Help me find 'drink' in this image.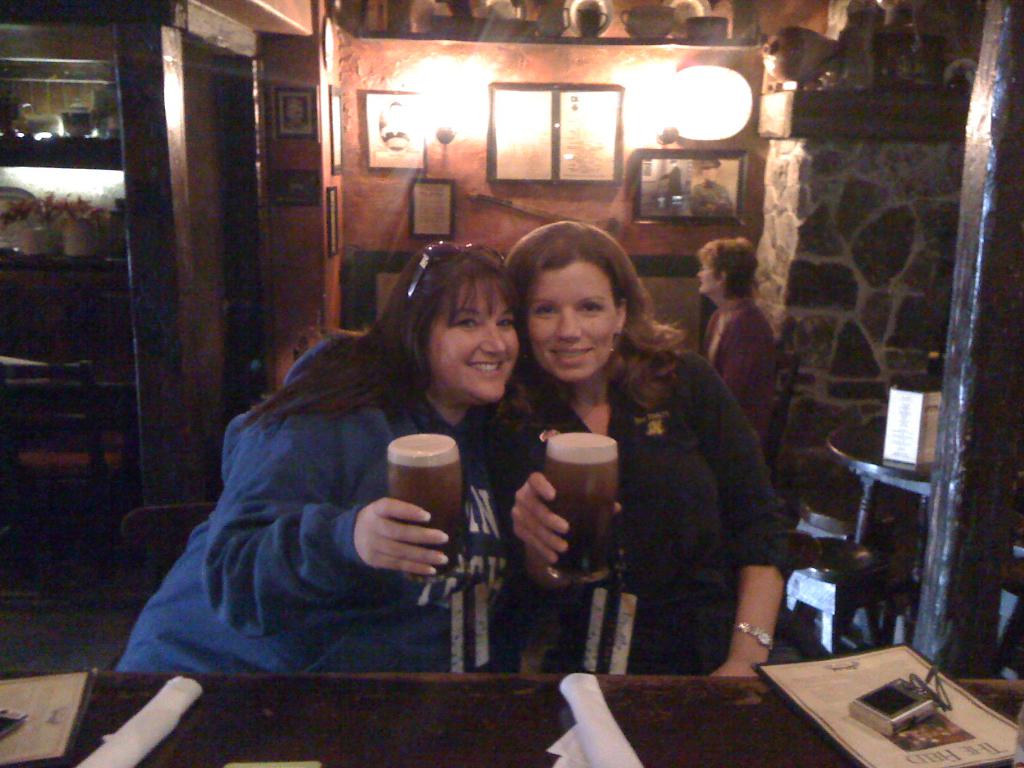
Found it: <bbox>529, 435, 625, 574</bbox>.
